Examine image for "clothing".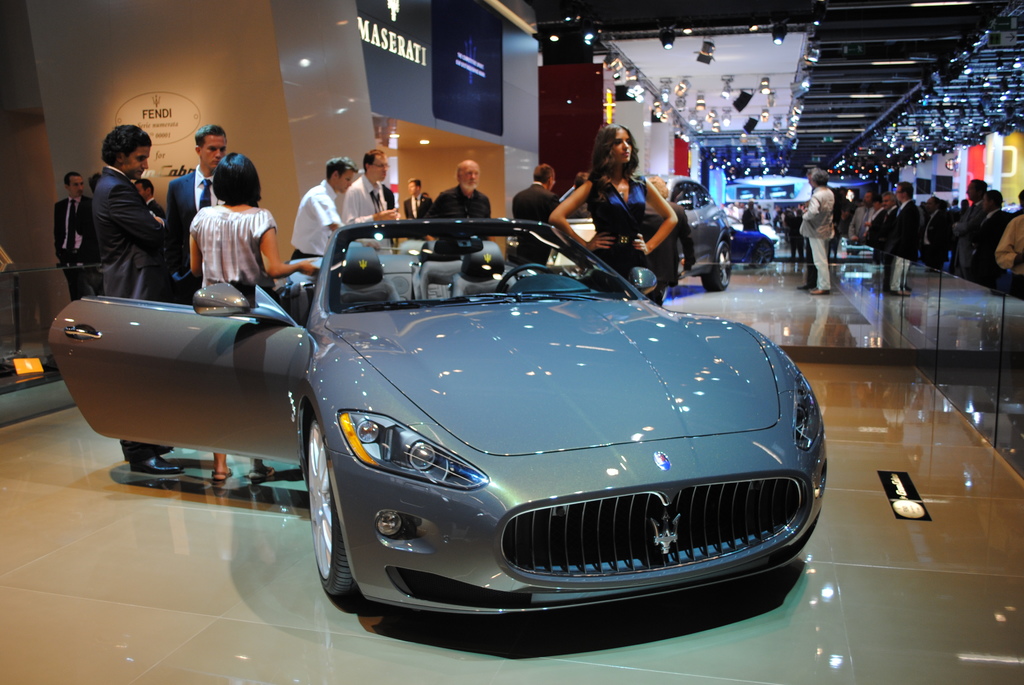
Examination result: region(54, 193, 107, 301).
